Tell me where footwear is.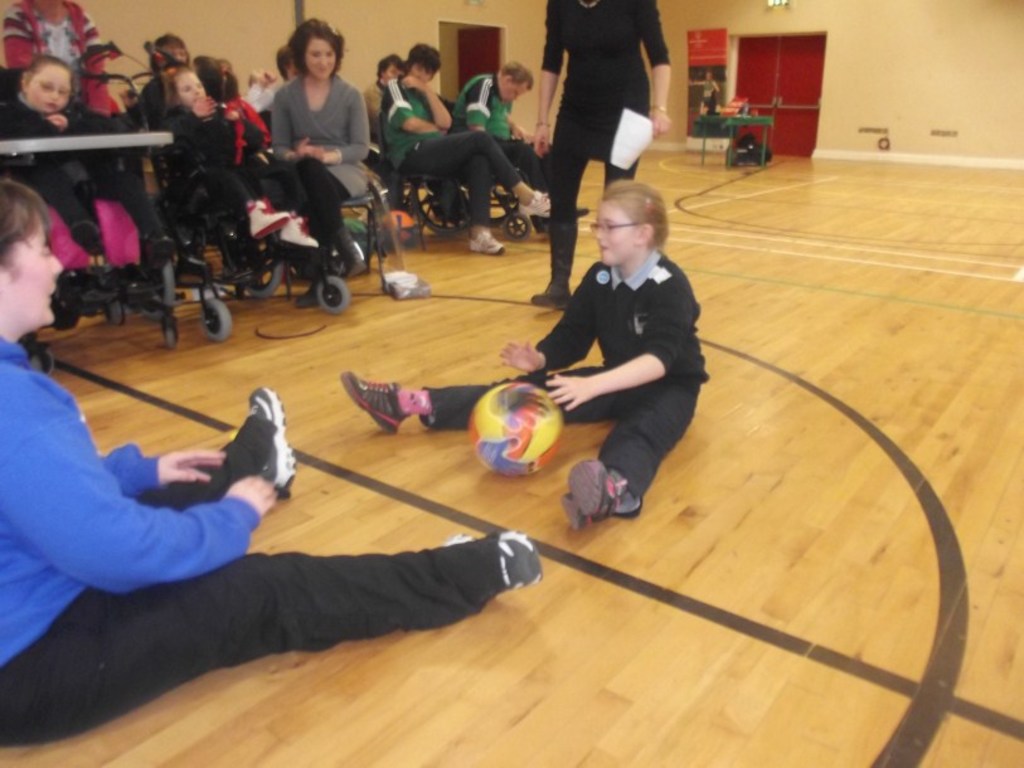
footwear is at region(338, 368, 414, 438).
